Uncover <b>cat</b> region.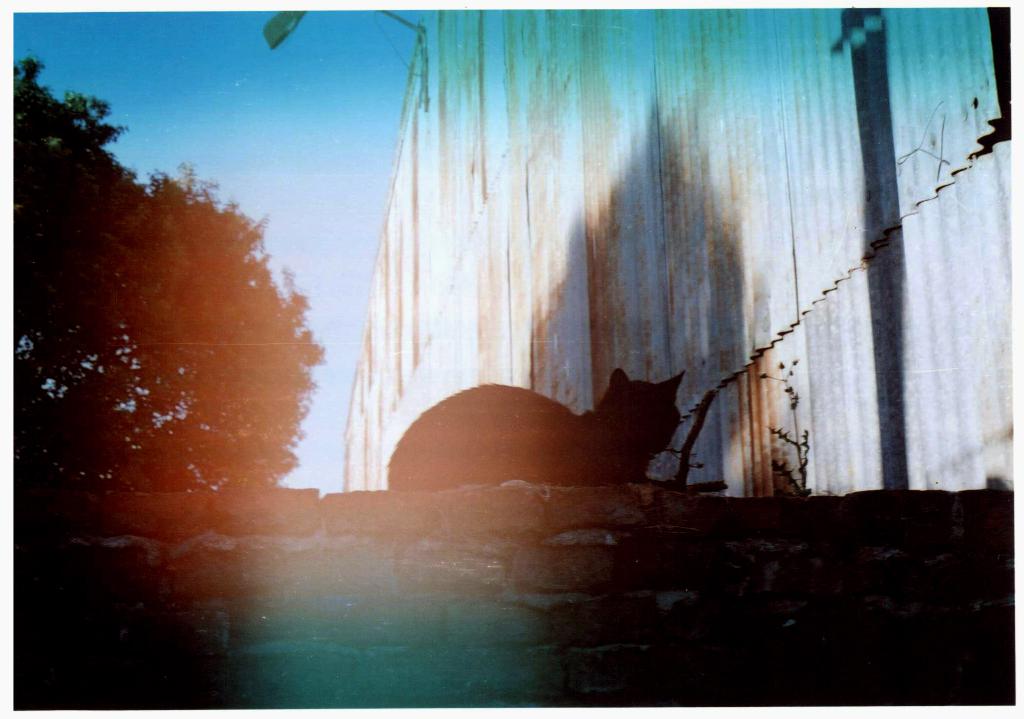
Uncovered: (377, 366, 688, 484).
